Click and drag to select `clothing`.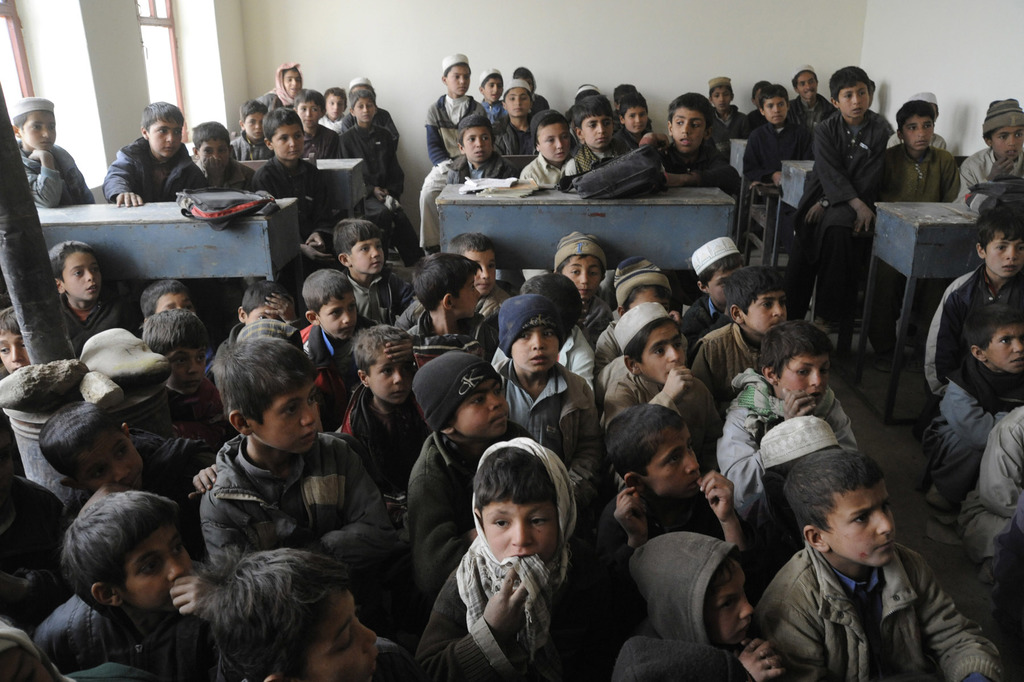
Selection: bbox=[295, 126, 345, 153].
